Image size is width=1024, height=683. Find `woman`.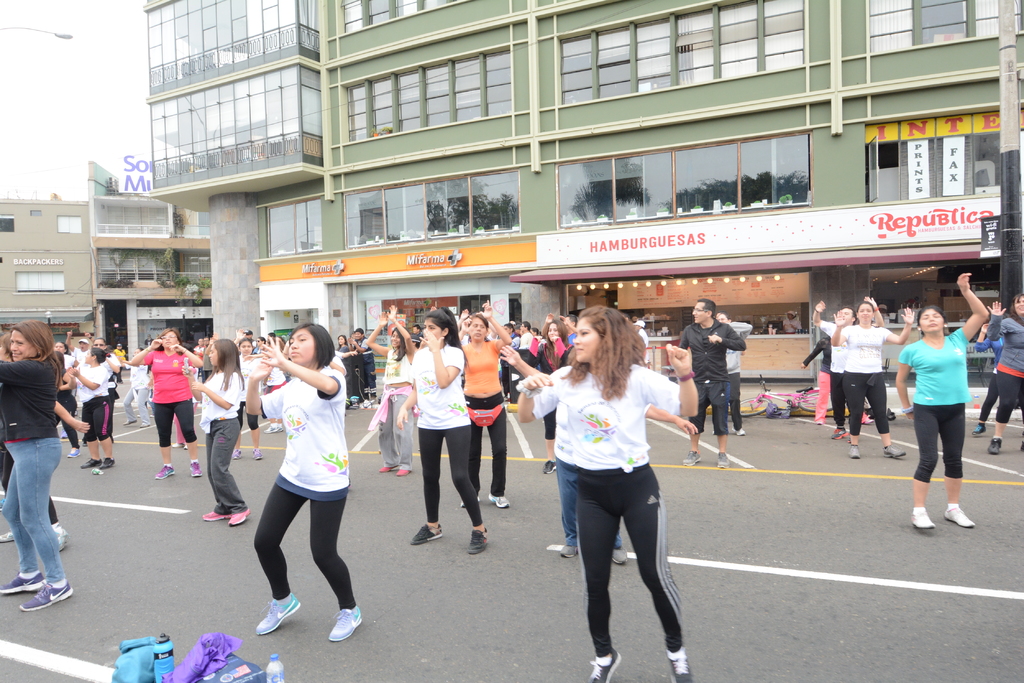
pyautogui.locateOnScreen(332, 332, 358, 402).
